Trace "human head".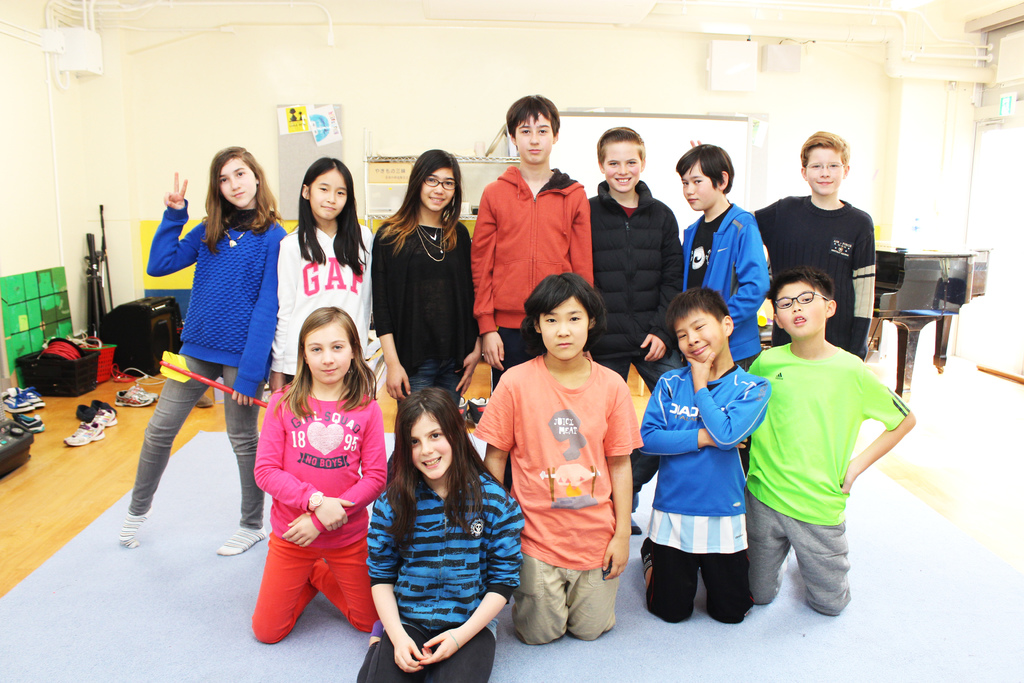
Traced to {"left": 665, "top": 286, "right": 735, "bottom": 364}.
